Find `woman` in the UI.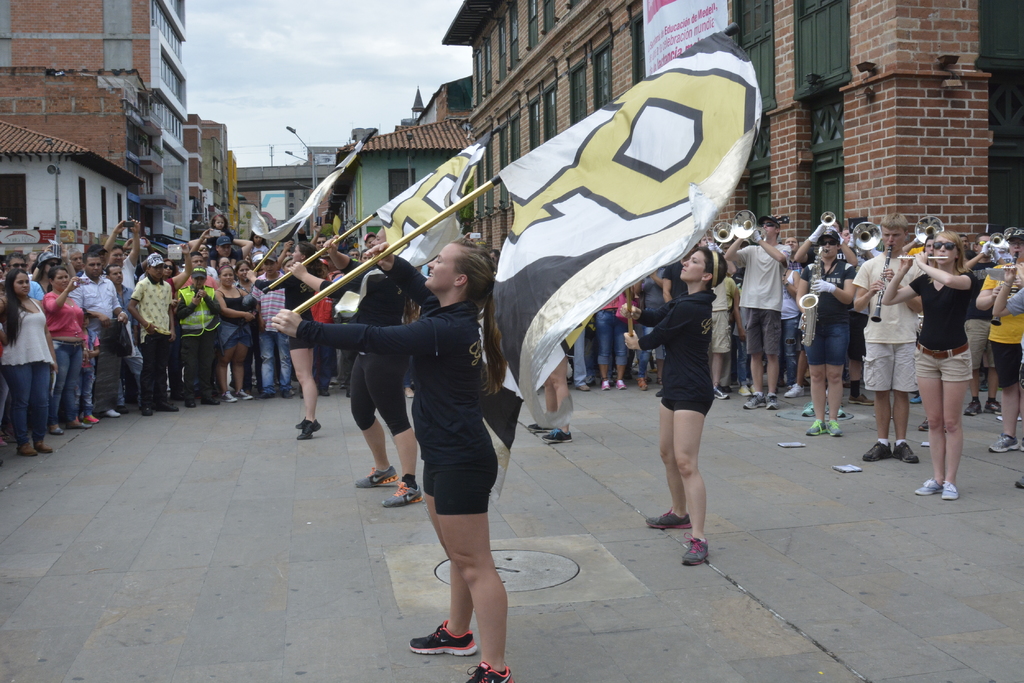
UI element at bbox=(29, 250, 62, 294).
